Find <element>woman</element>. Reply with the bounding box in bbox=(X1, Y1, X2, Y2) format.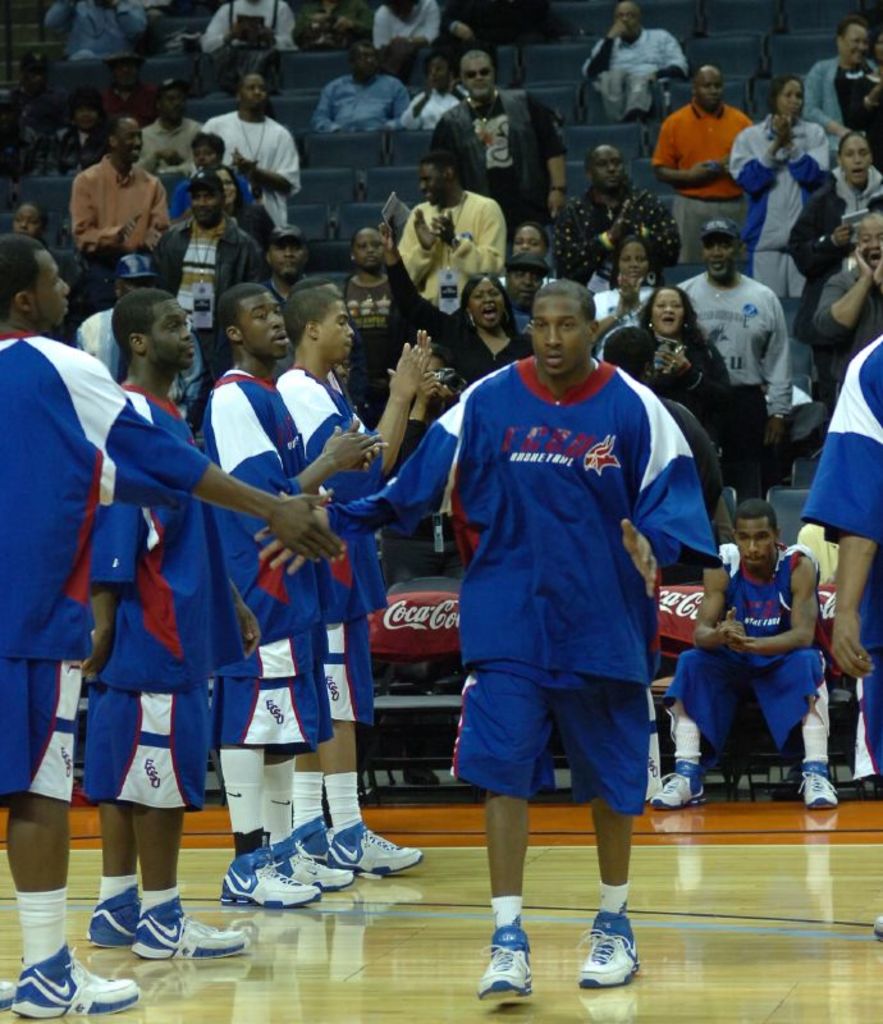
bbox=(224, 170, 282, 264).
